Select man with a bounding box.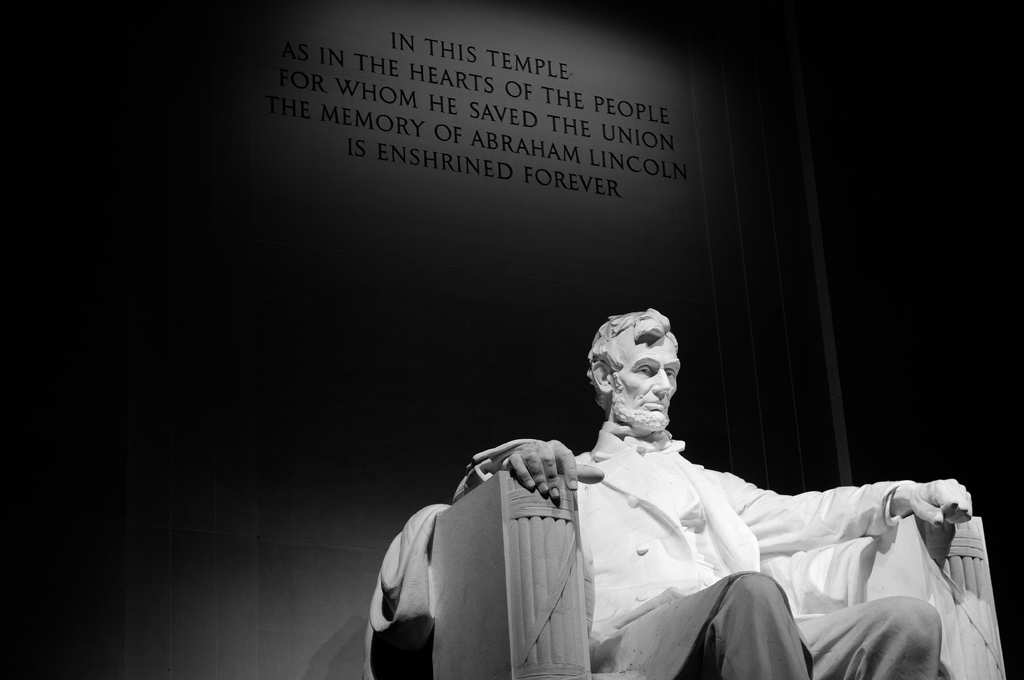
box(454, 308, 975, 679).
